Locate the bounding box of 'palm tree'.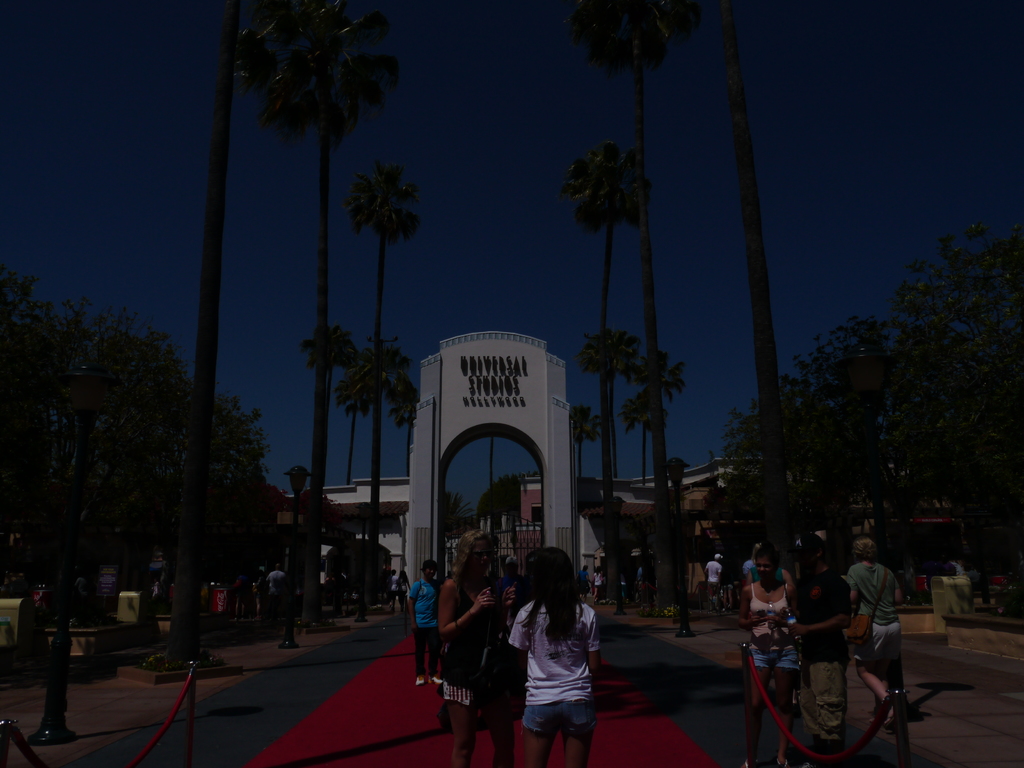
Bounding box: Rect(584, 331, 650, 509).
